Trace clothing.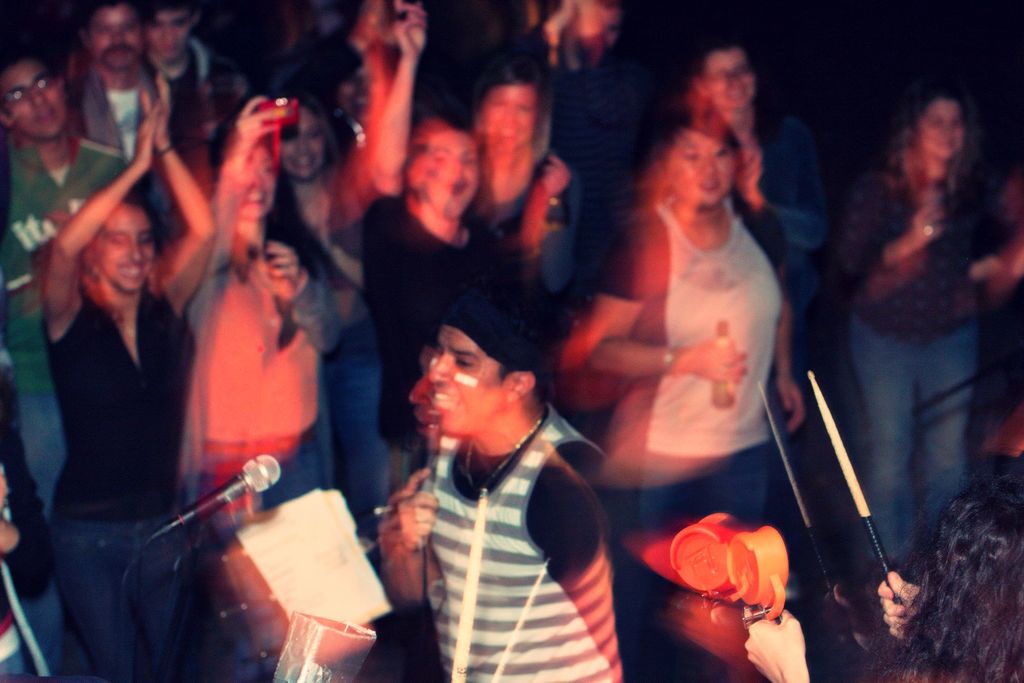
Traced to 371, 182, 516, 437.
